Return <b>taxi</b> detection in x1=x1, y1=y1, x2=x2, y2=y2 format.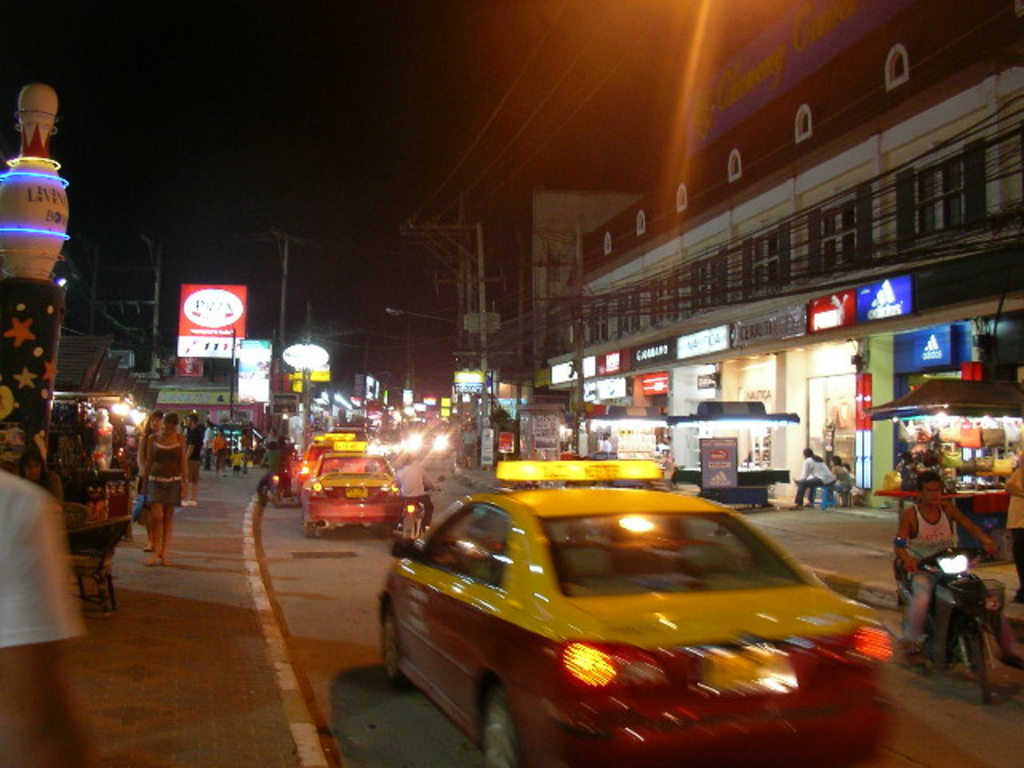
x1=357, y1=470, x2=923, y2=763.
